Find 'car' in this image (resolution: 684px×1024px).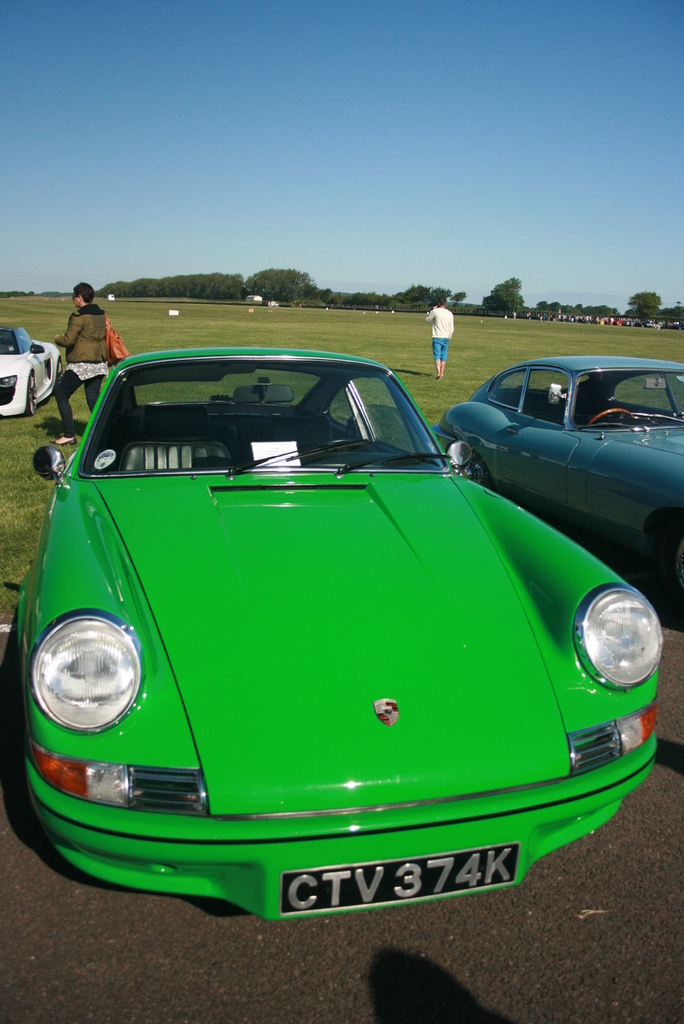
12,347,660,927.
